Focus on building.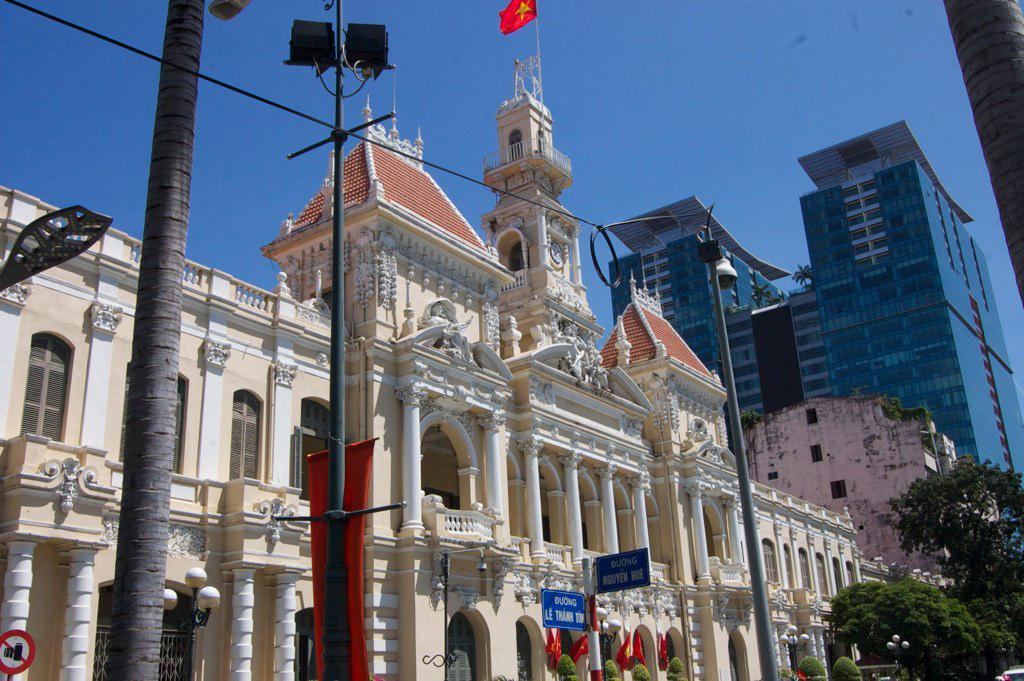
Focused at x1=606 y1=116 x2=1023 y2=552.
